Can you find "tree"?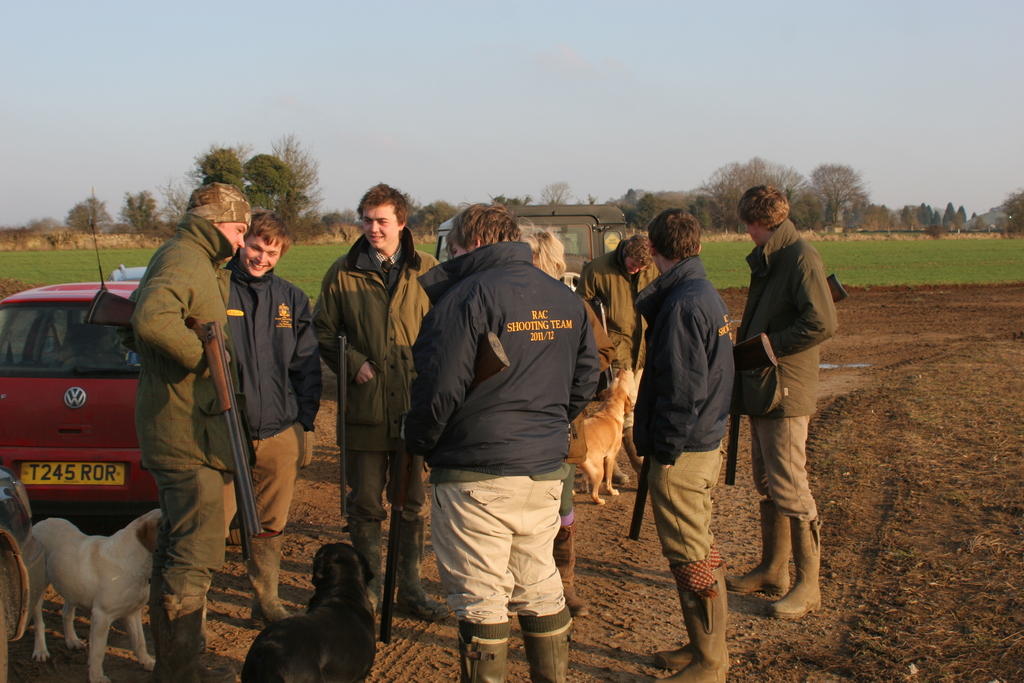
Yes, bounding box: <bbox>243, 133, 316, 232</bbox>.
